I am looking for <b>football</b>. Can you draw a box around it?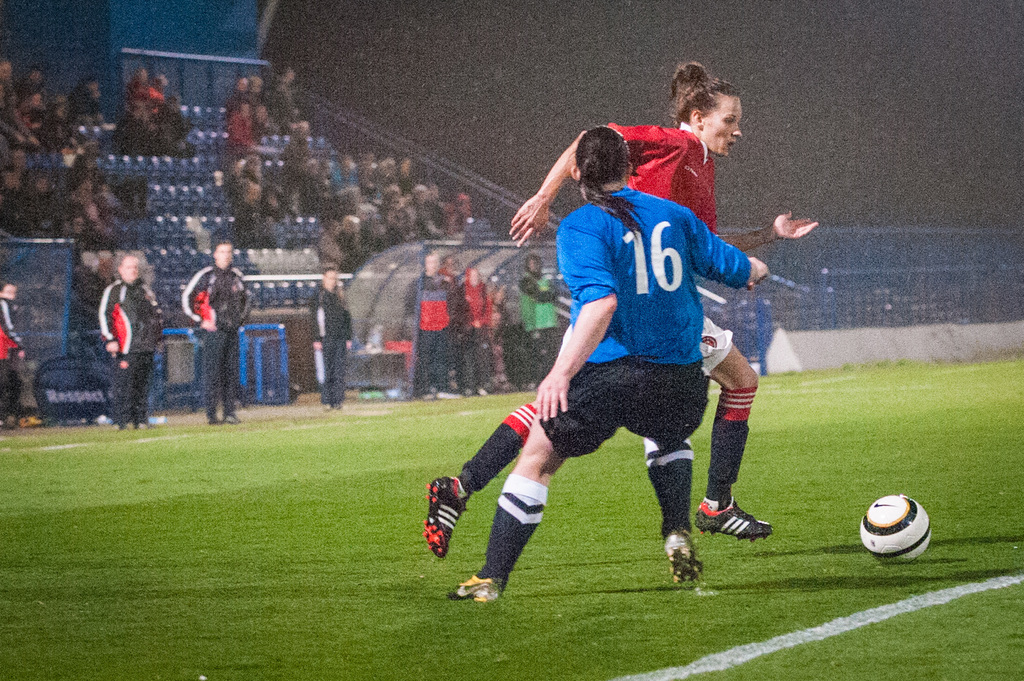
Sure, the bounding box is (x1=858, y1=494, x2=933, y2=566).
